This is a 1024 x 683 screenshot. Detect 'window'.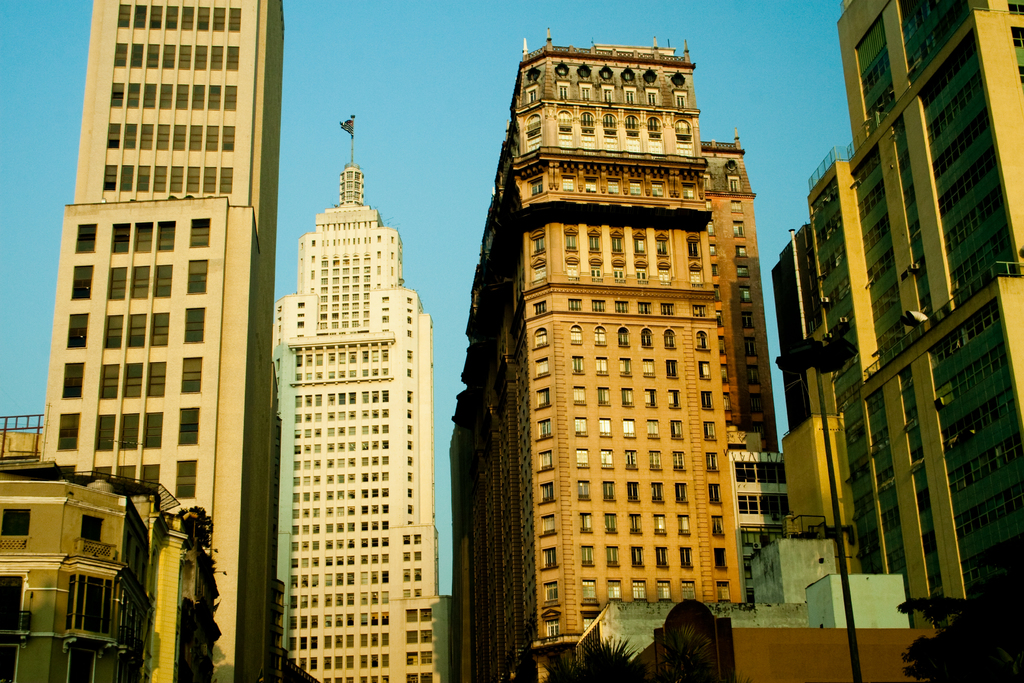
{"x1": 225, "y1": 124, "x2": 235, "y2": 153}.
